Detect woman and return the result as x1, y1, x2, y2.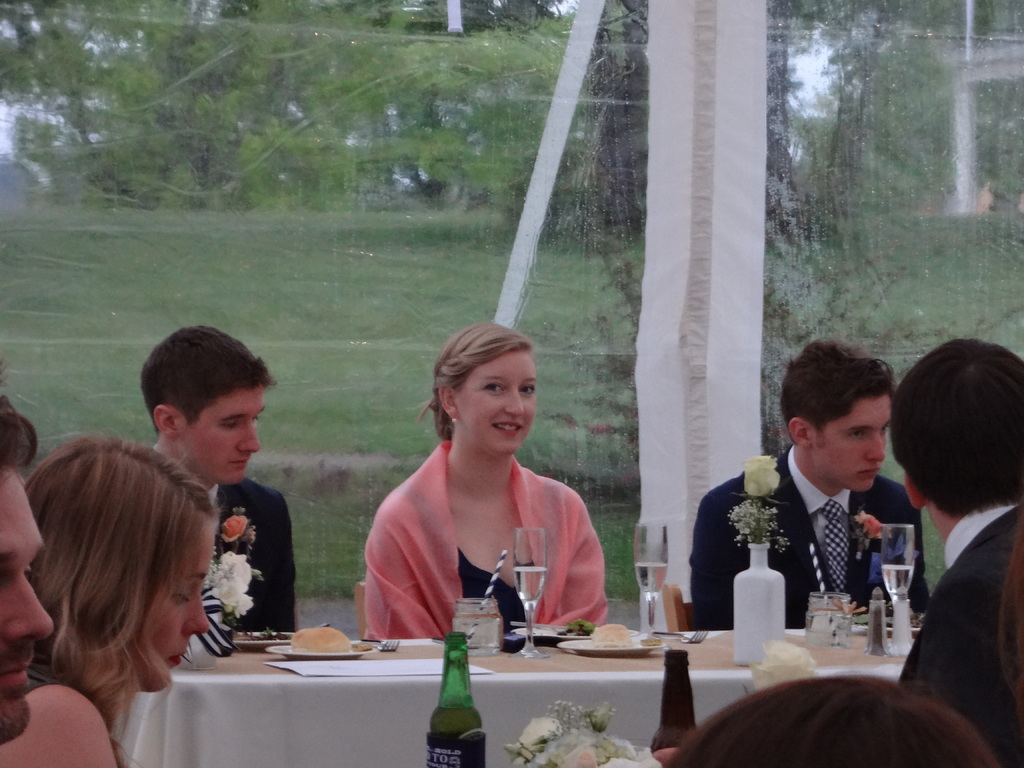
364, 321, 616, 637.
